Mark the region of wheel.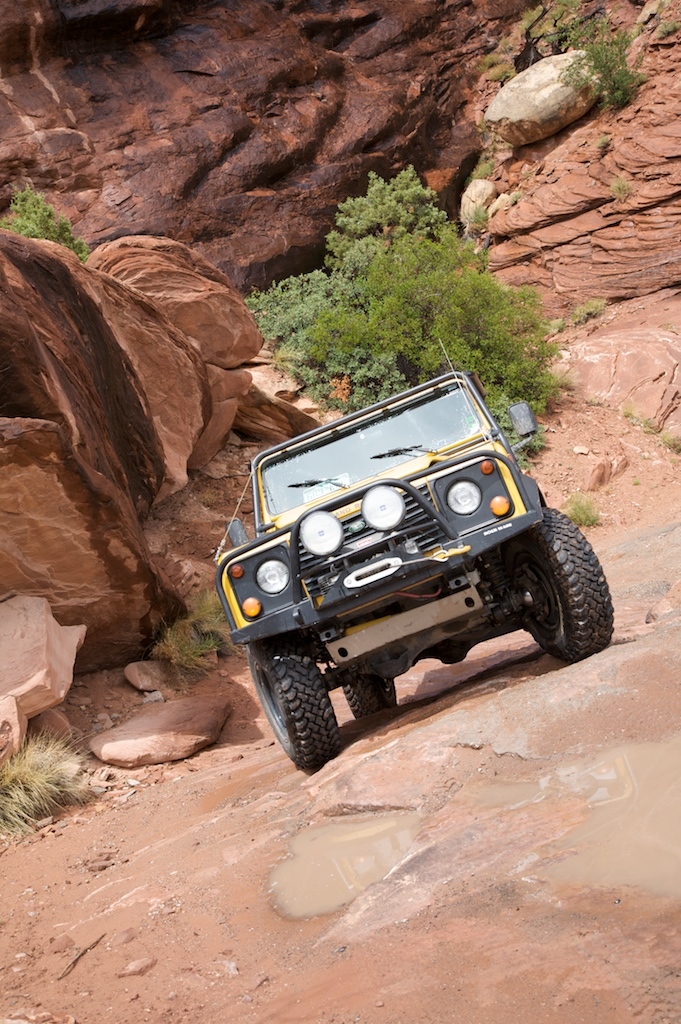
Region: <bbox>239, 640, 344, 780</bbox>.
